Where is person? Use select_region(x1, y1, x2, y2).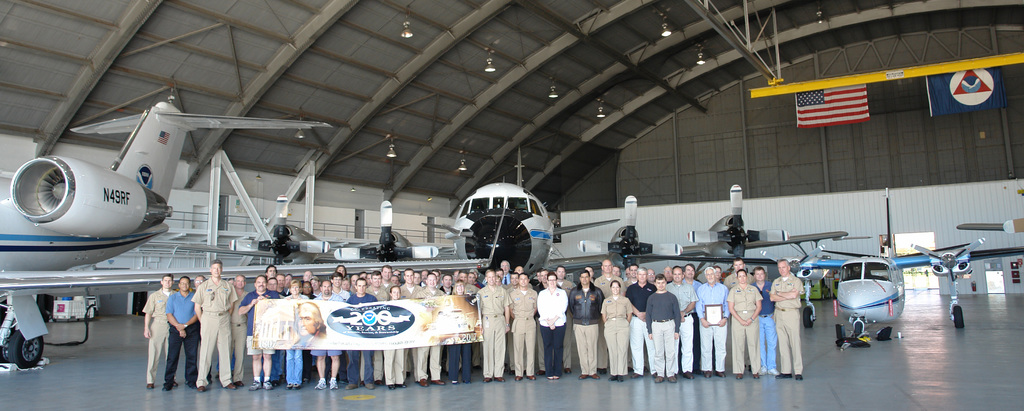
select_region(470, 259, 514, 376).
